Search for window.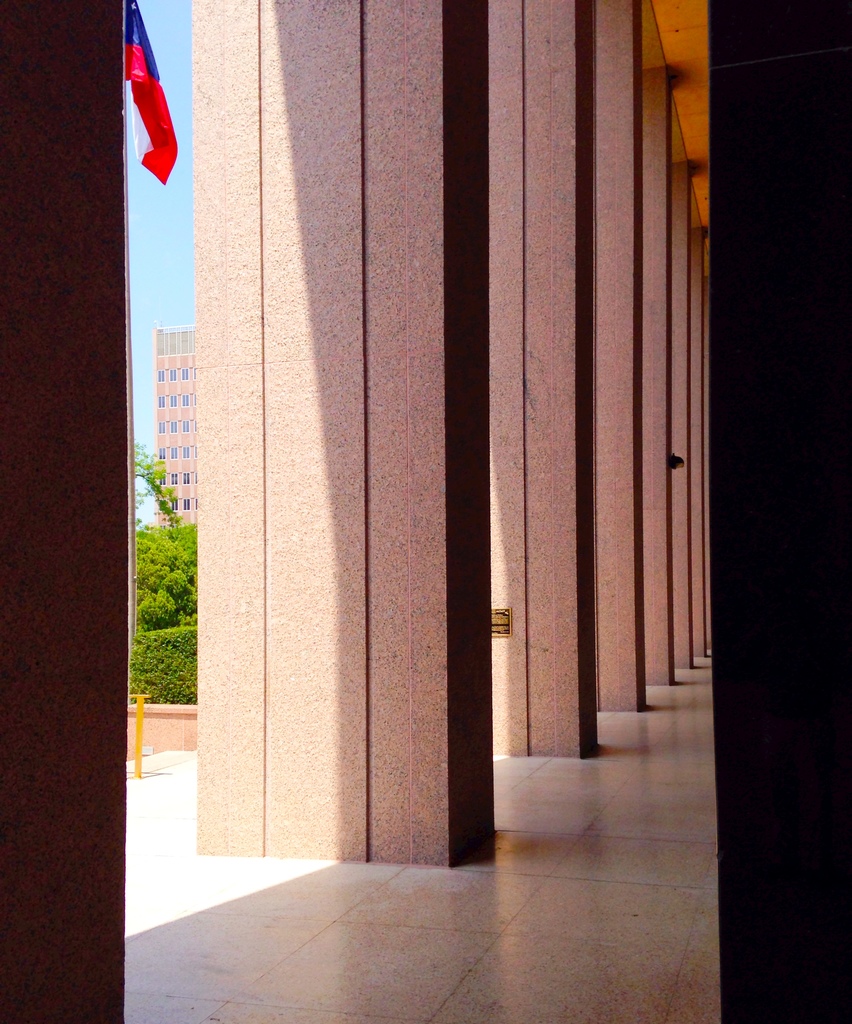
Found at box(182, 497, 189, 508).
